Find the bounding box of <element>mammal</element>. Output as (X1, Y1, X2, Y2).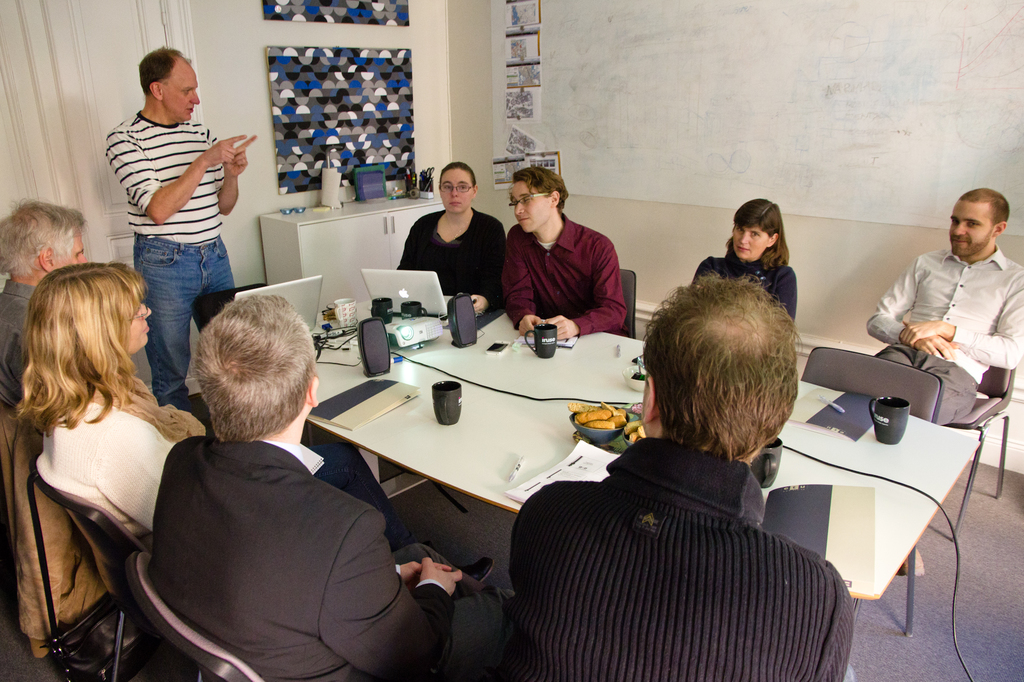
(0, 194, 94, 398).
